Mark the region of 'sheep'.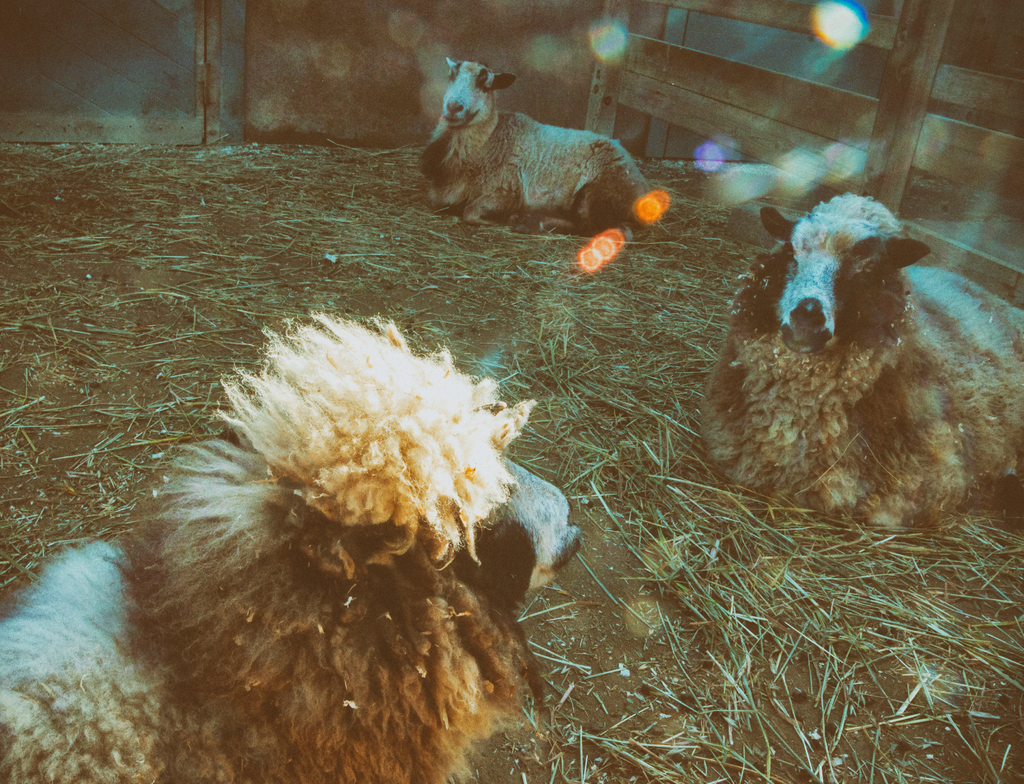
Region: 696 190 1023 532.
